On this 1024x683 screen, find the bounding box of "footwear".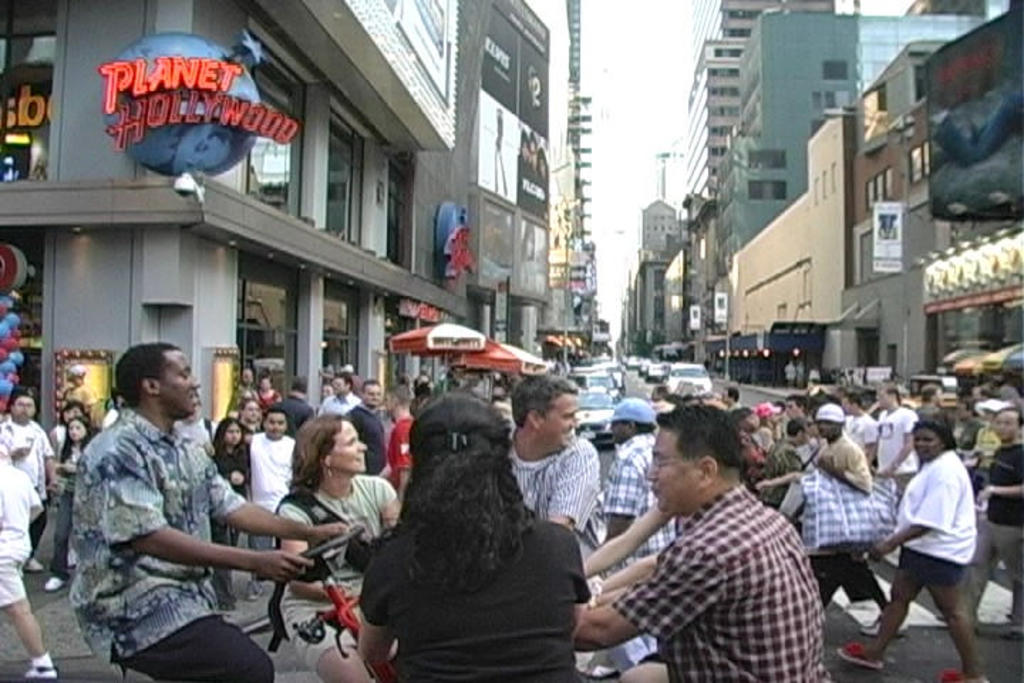
Bounding box: Rect(835, 640, 883, 672).
